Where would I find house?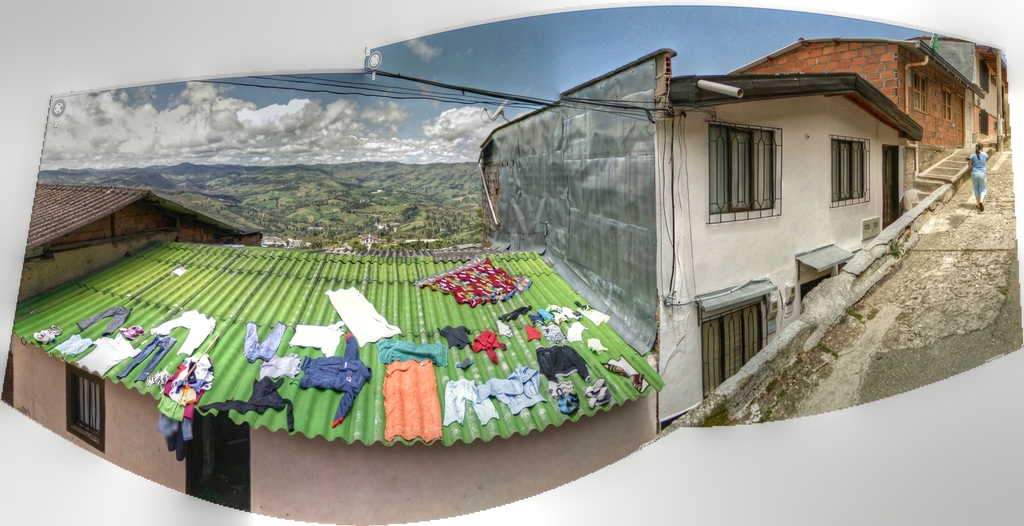
At [724,37,973,139].
